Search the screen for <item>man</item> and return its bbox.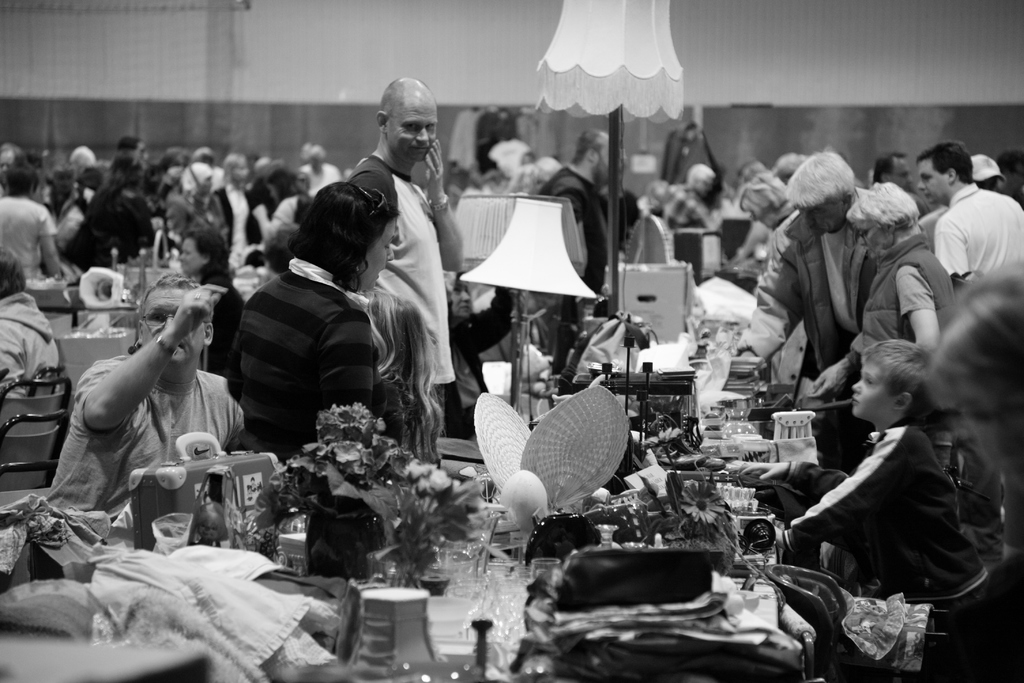
Found: {"left": 543, "top": 125, "right": 612, "bottom": 303}.
